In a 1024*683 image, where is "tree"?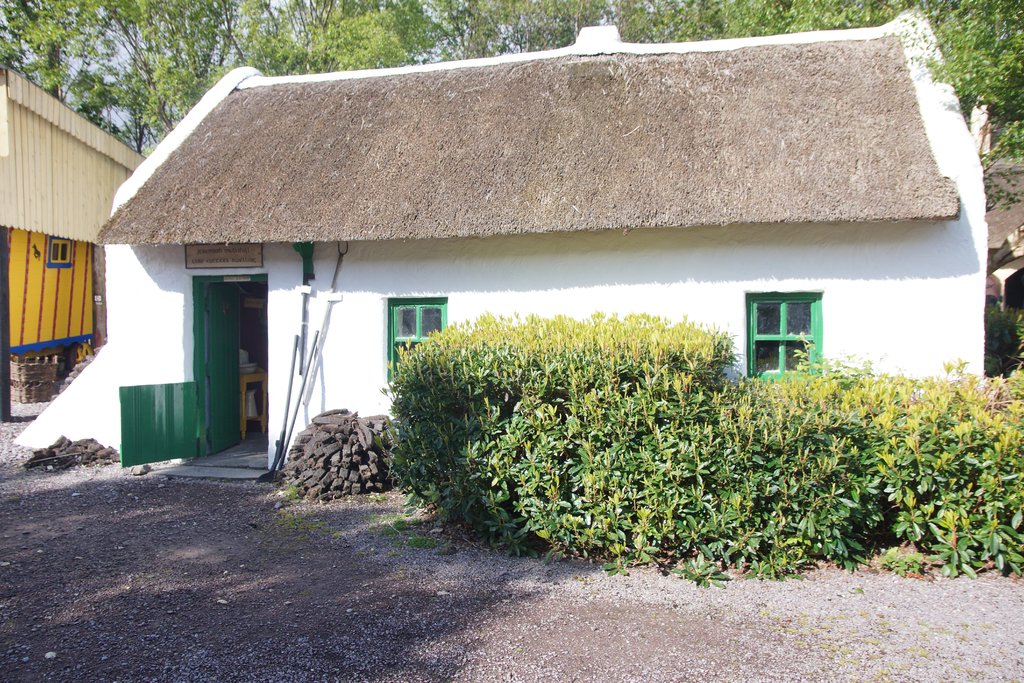
Rect(26, 4, 227, 131).
